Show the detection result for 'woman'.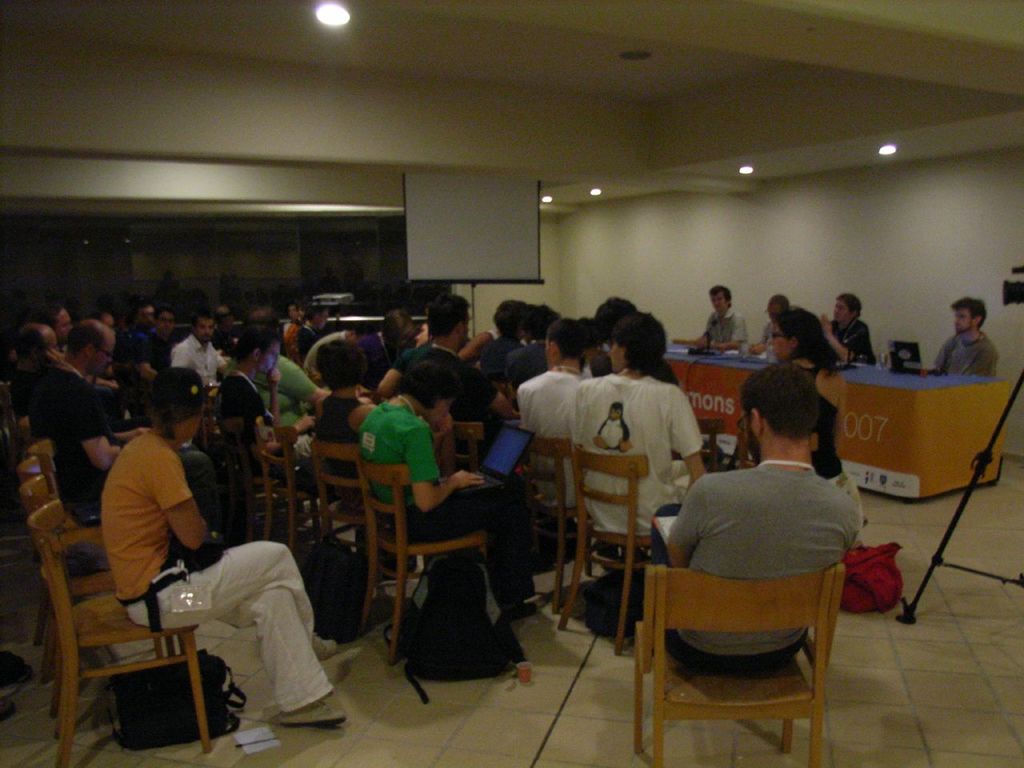
detection(355, 359, 538, 620).
